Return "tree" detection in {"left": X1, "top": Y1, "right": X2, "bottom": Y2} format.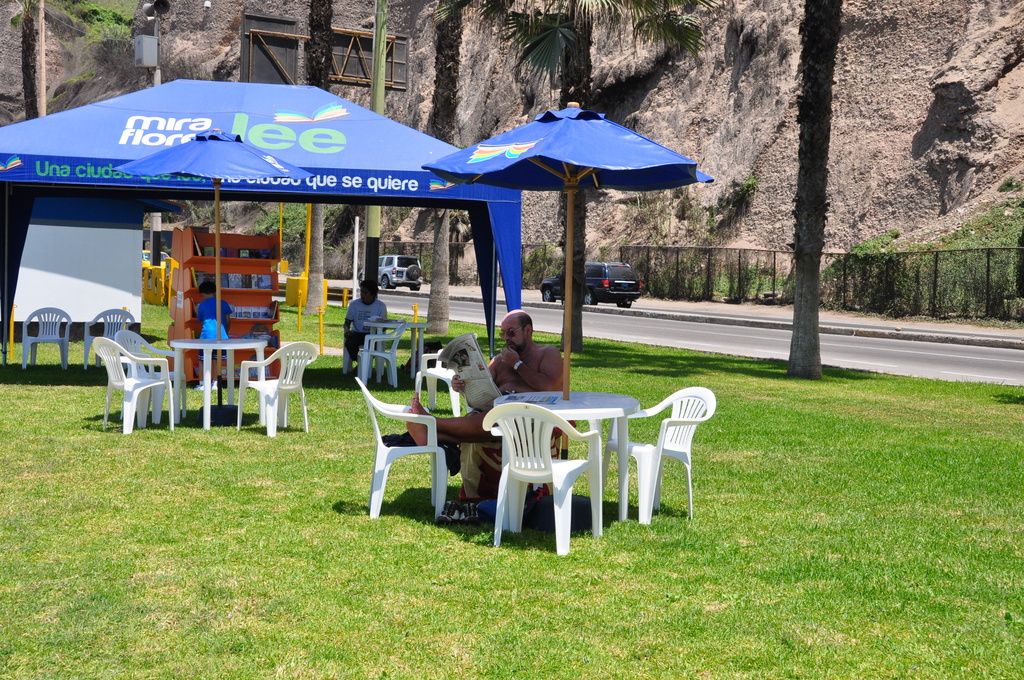
{"left": 423, "top": 206, "right": 476, "bottom": 285}.
